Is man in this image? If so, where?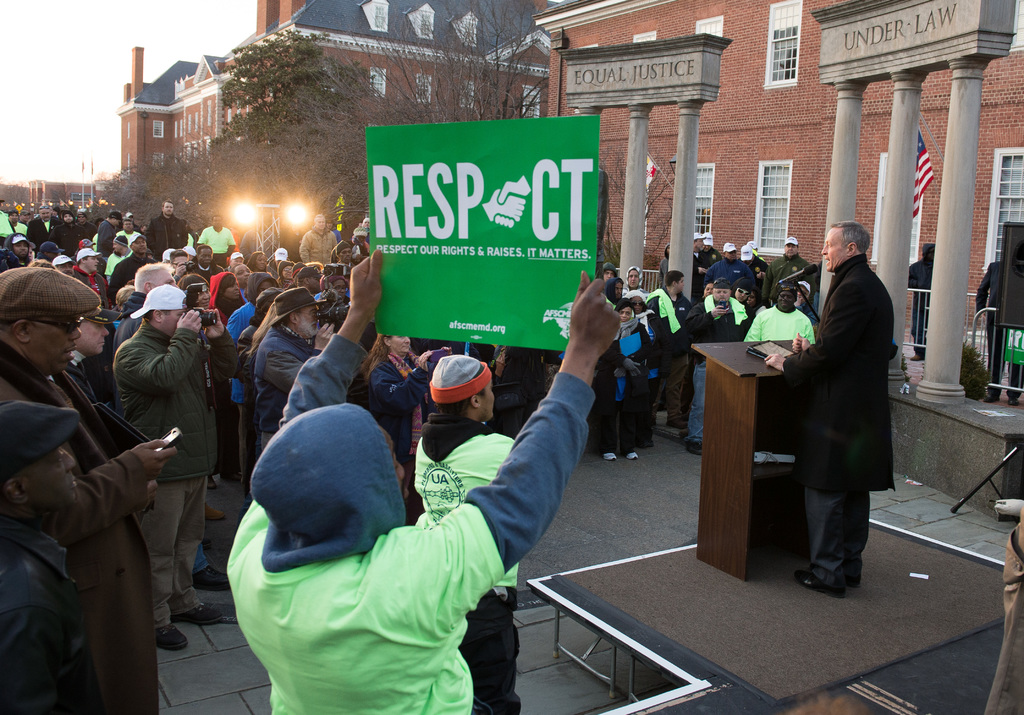
Yes, at crop(742, 286, 813, 345).
